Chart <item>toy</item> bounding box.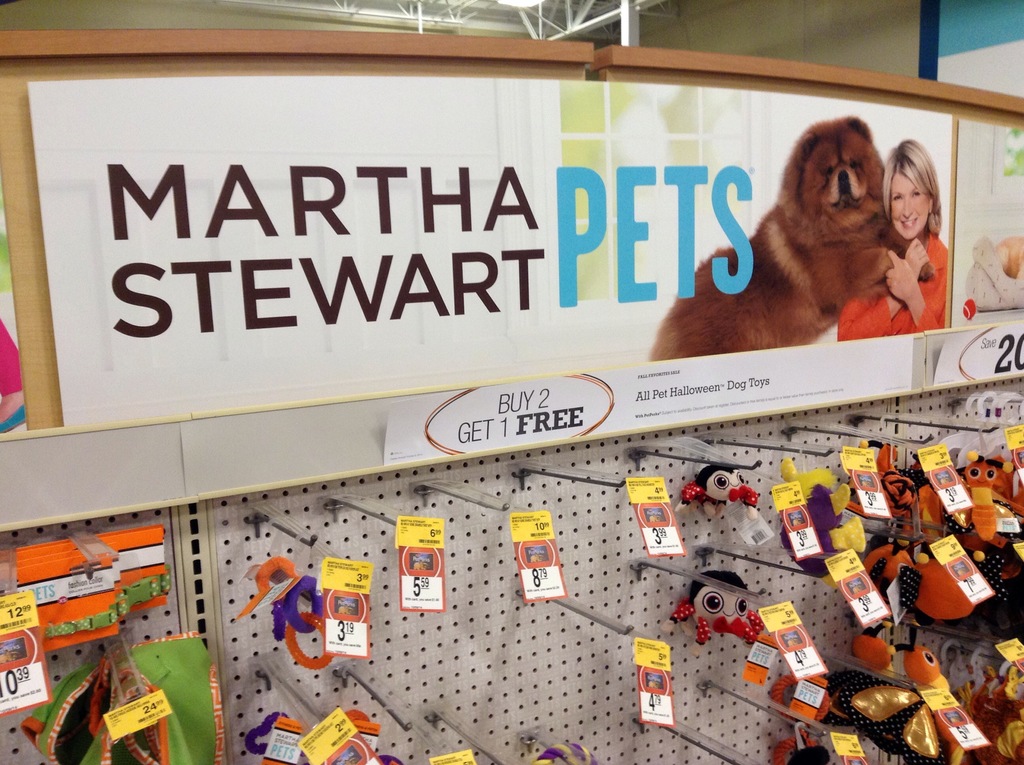
Charted: bbox(780, 726, 823, 764).
